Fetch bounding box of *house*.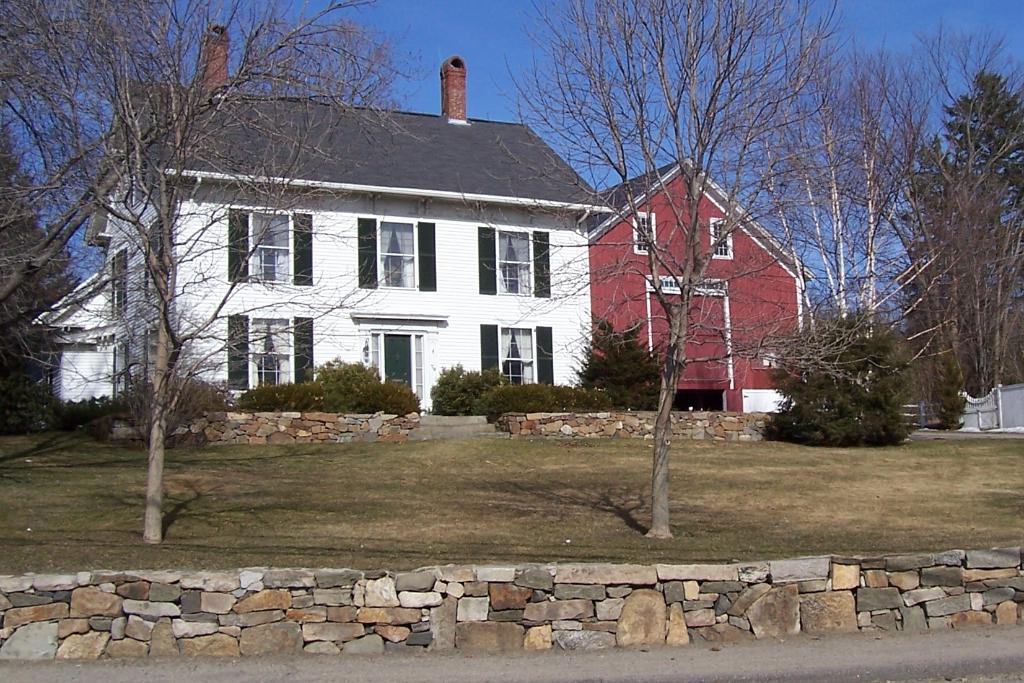
Bbox: pyautogui.locateOnScreen(586, 152, 813, 418).
